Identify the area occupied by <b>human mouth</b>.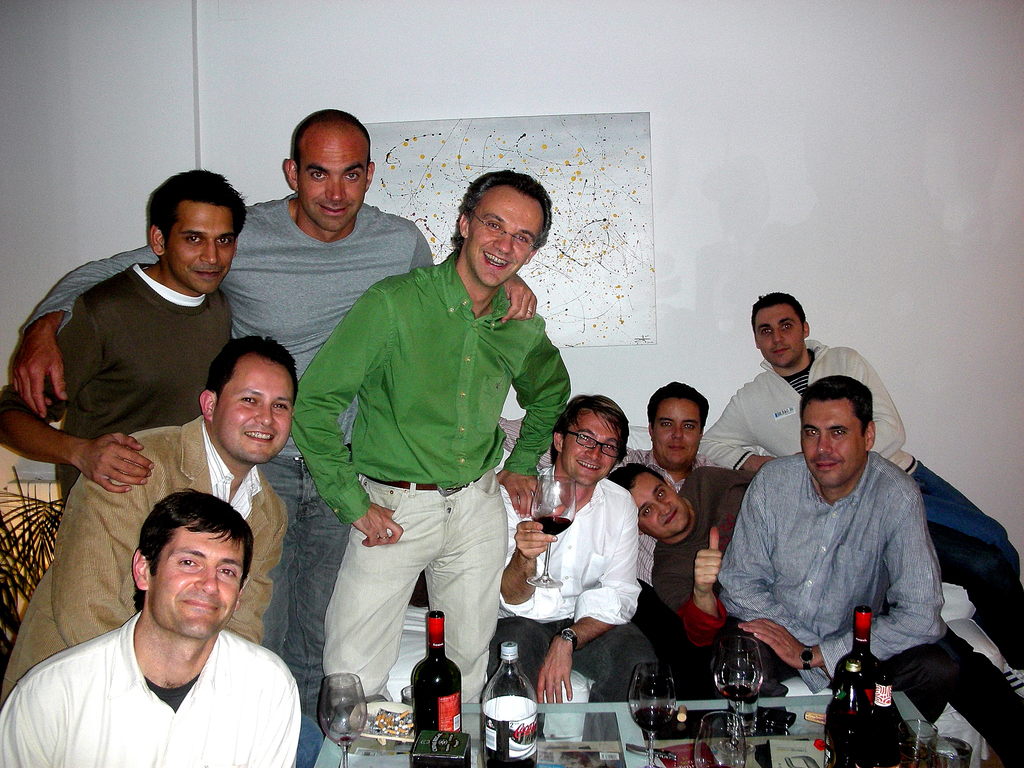
Area: {"left": 323, "top": 204, "right": 350, "bottom": 216}.
